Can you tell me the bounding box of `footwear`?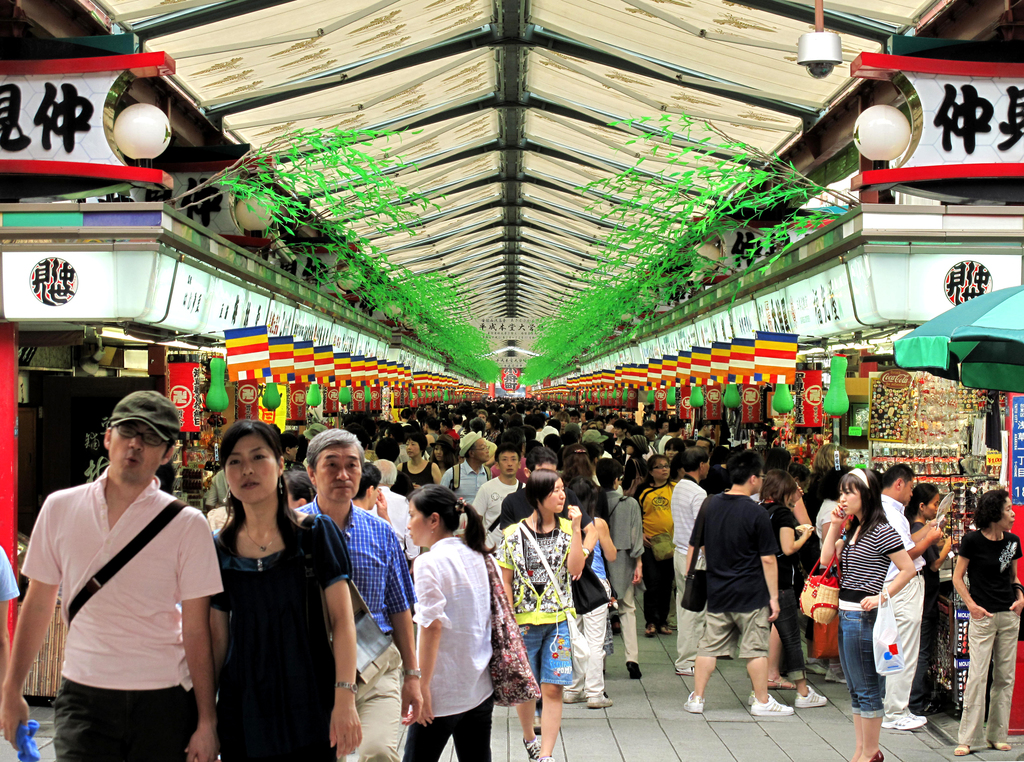
882, 709, 925, 733.
